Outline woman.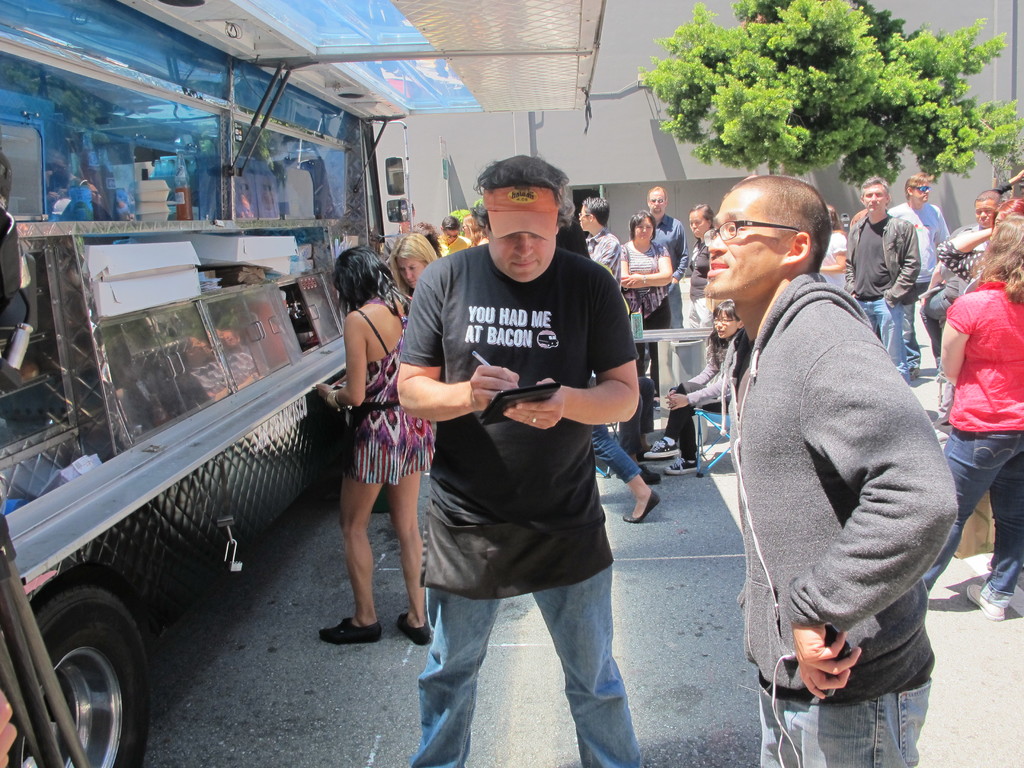
Outline: BBox(673, 202, 716, 333).
